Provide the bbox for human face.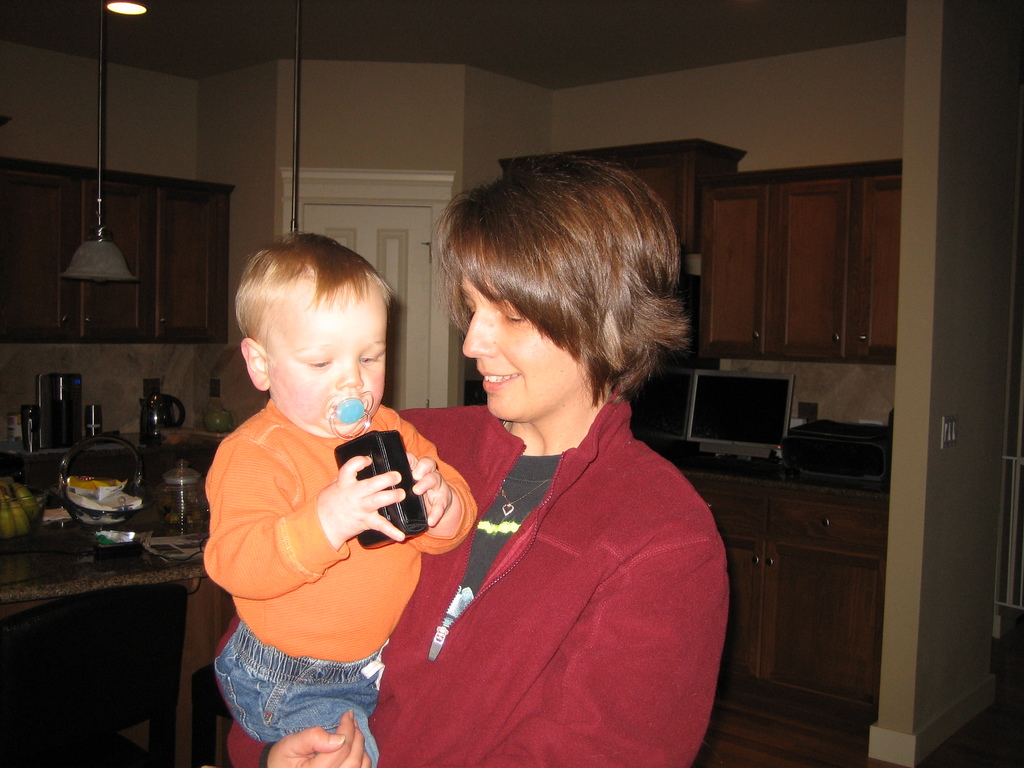
BBox(462, 273, 590, 418).
